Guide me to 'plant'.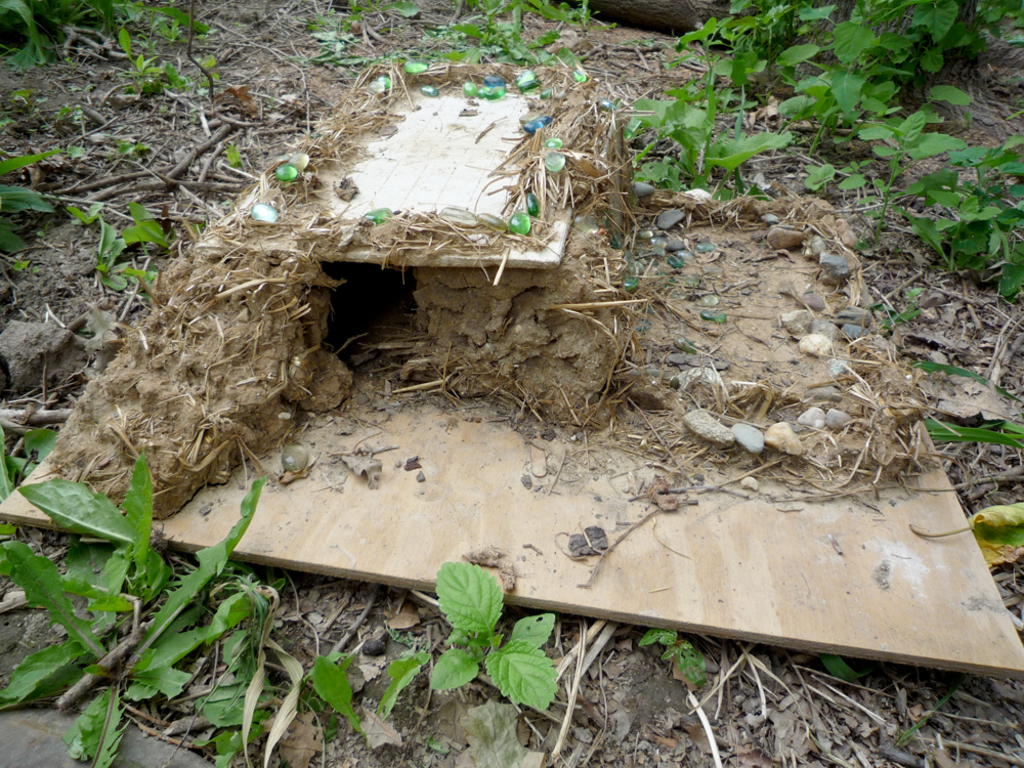
Guidance: {"x1": 679, "y1": 0, "x2": 1023, "y2": 138}.
